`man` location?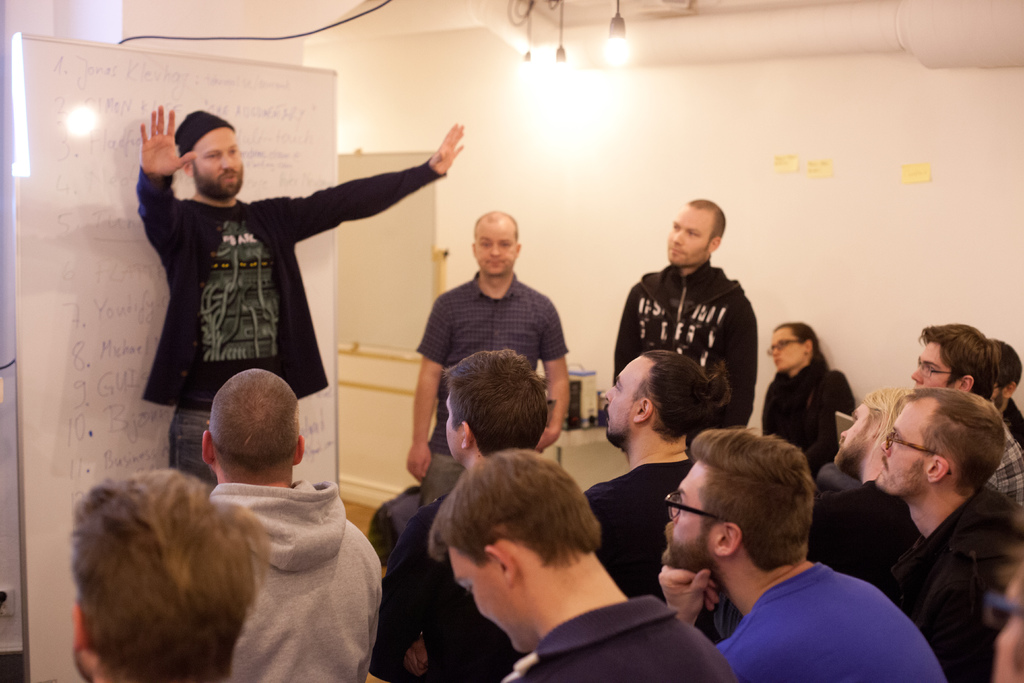
select_region(586, 347, 726, 610)
